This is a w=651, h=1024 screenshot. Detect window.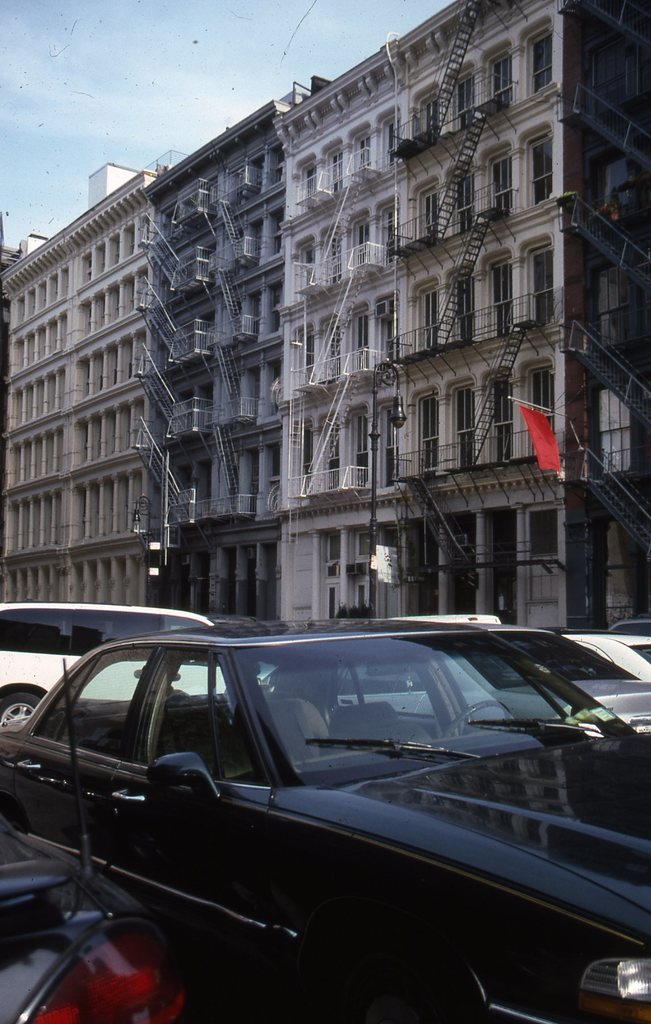
(left=422, top=194, right=440, bottom=243).
